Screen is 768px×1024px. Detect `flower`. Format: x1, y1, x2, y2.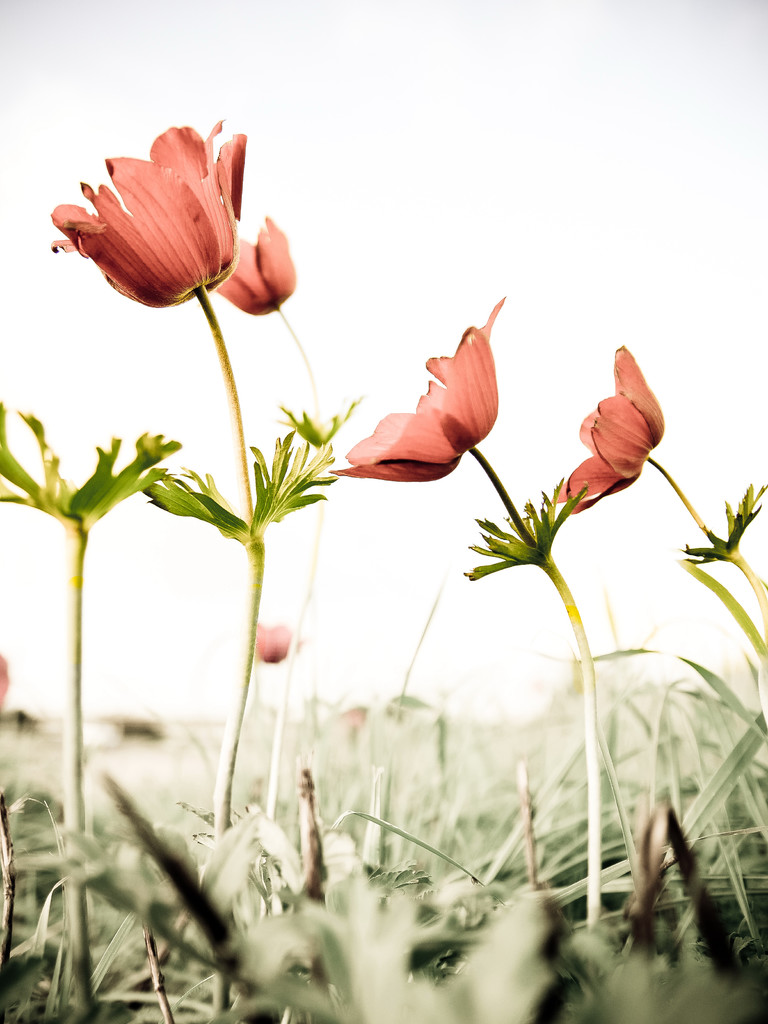
329, 291, 502, 486.
